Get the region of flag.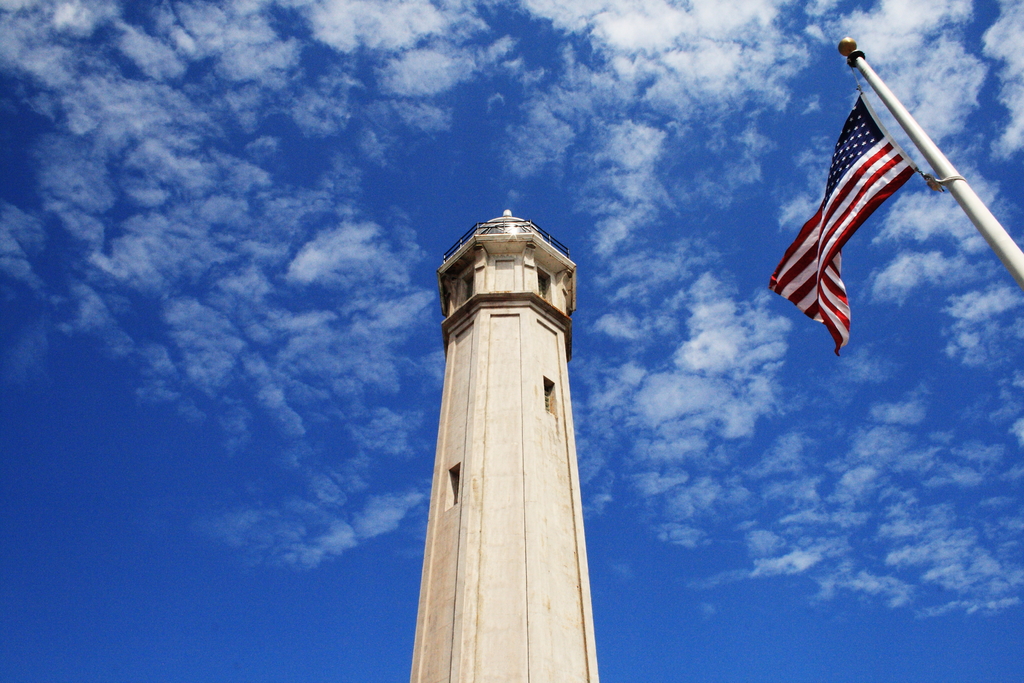
pyautogui.locateOnScreen(775, 58, 959, 359).
